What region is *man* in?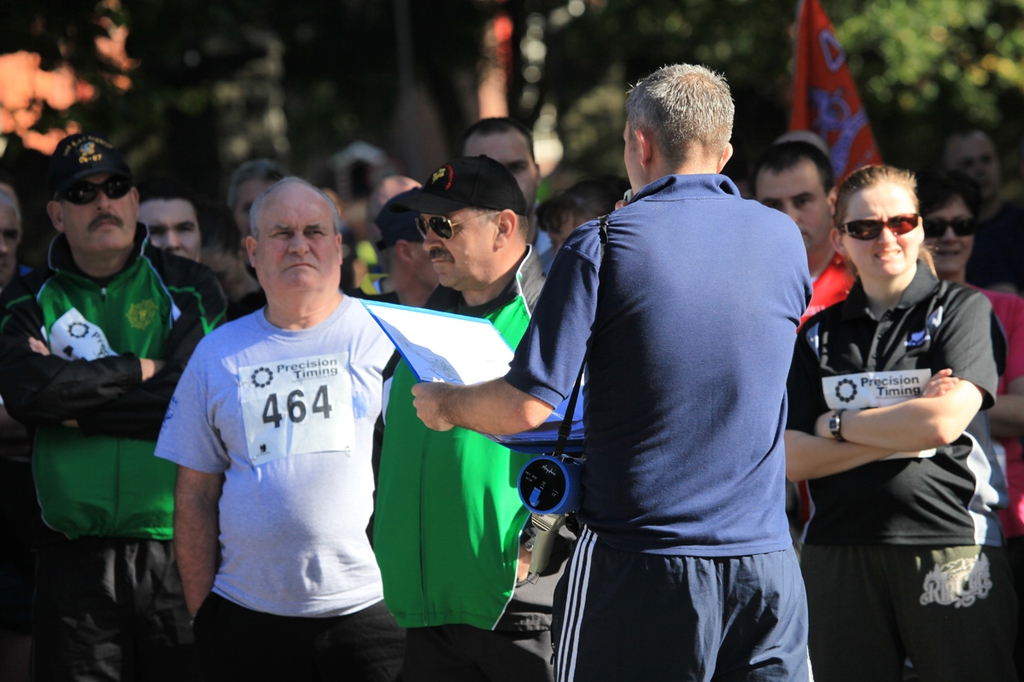
l=752, t=138, r=864, b=307.
